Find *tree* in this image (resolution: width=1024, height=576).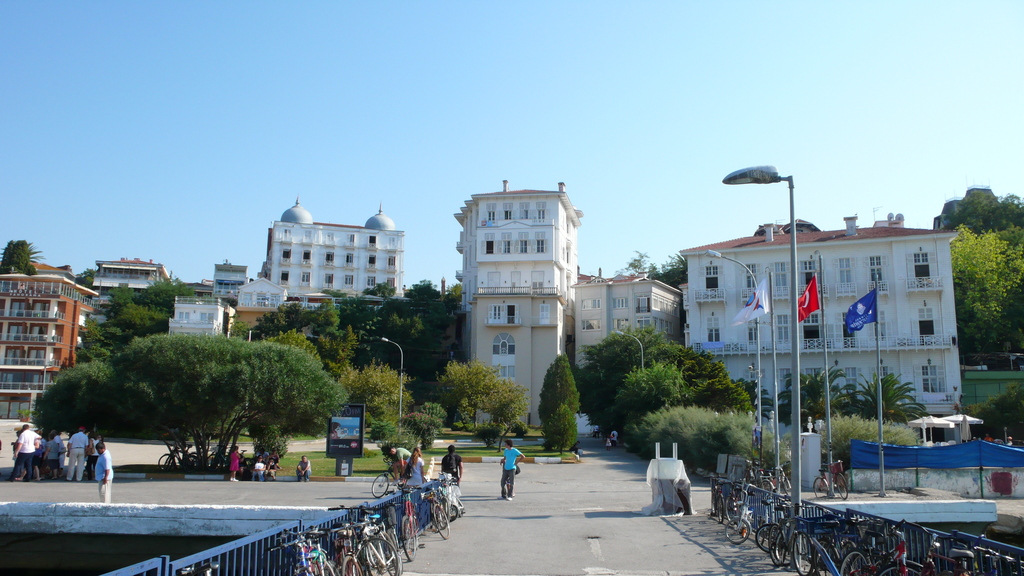
[32, 332, 349, 468].
